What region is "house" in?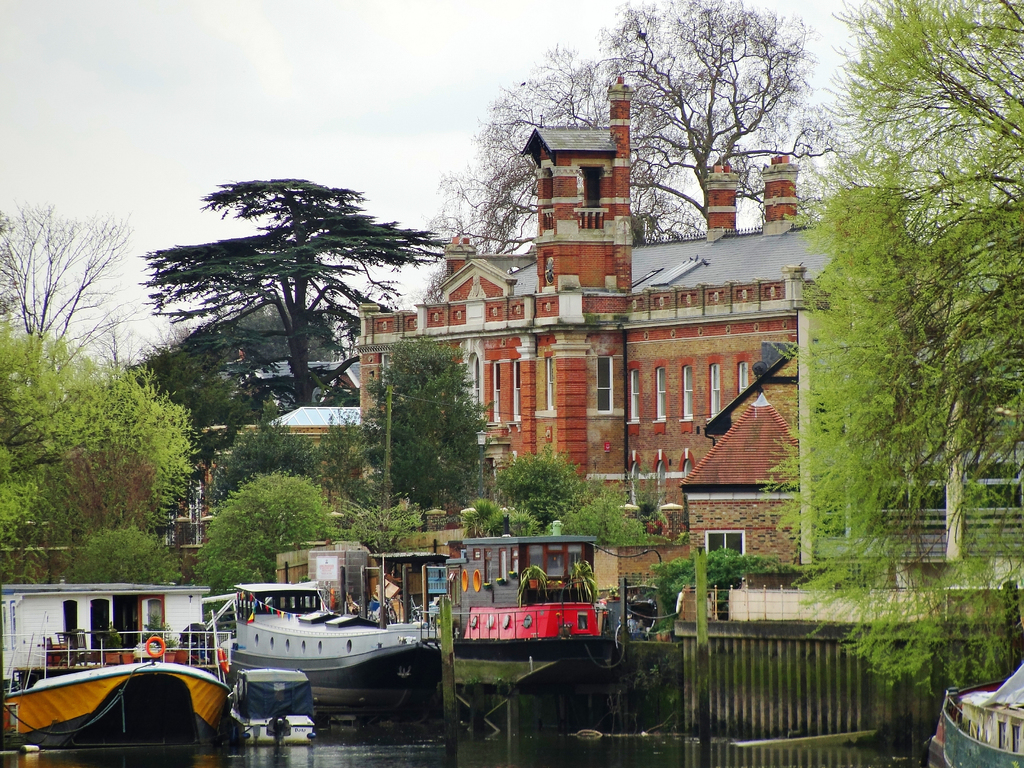
<bbox>810, 436, 1019, 582</bbox>.
